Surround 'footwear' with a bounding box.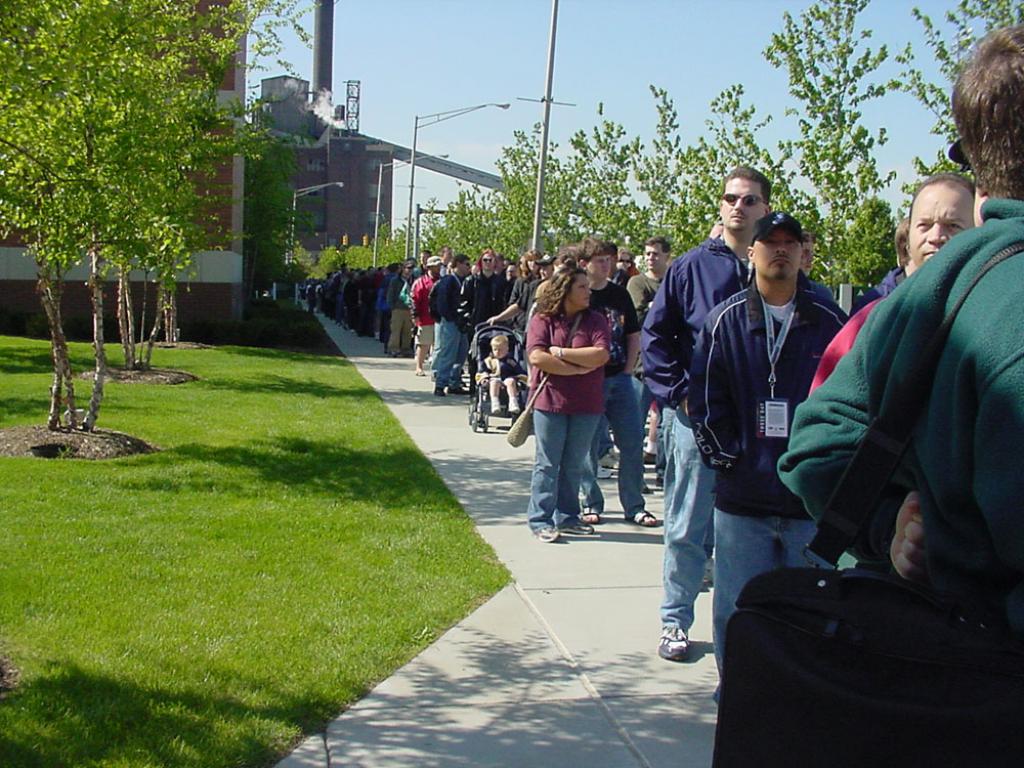
left=598, top=449, right=620, bottom=467.
